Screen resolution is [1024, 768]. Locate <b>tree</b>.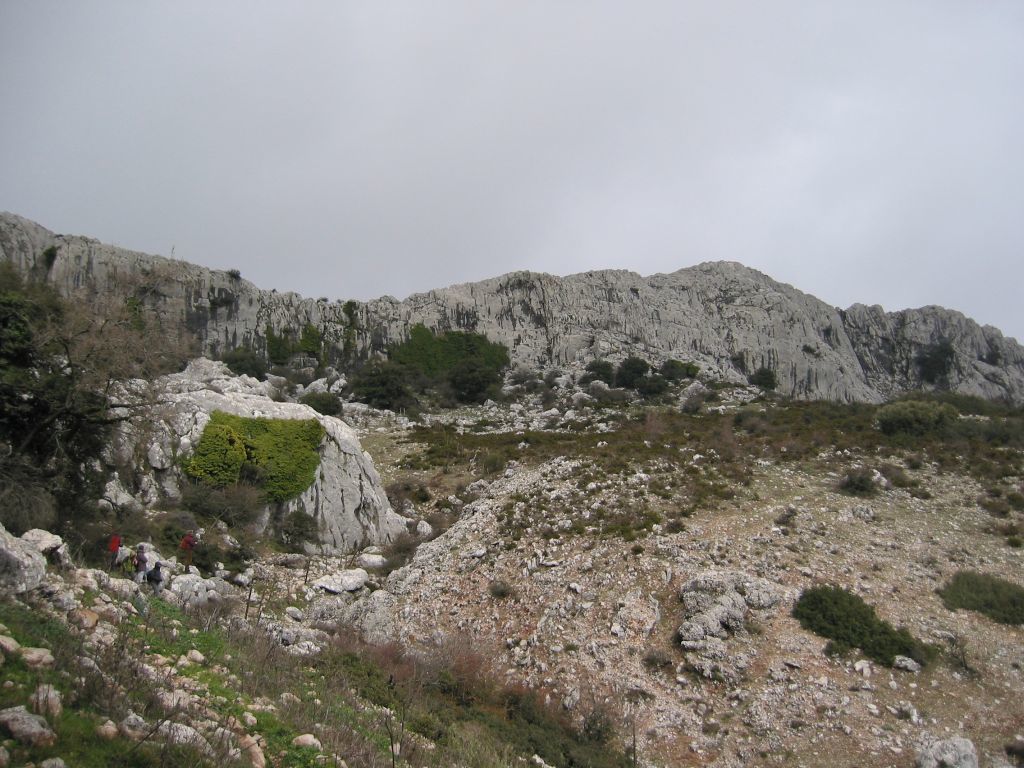
[0,253,235,500].
